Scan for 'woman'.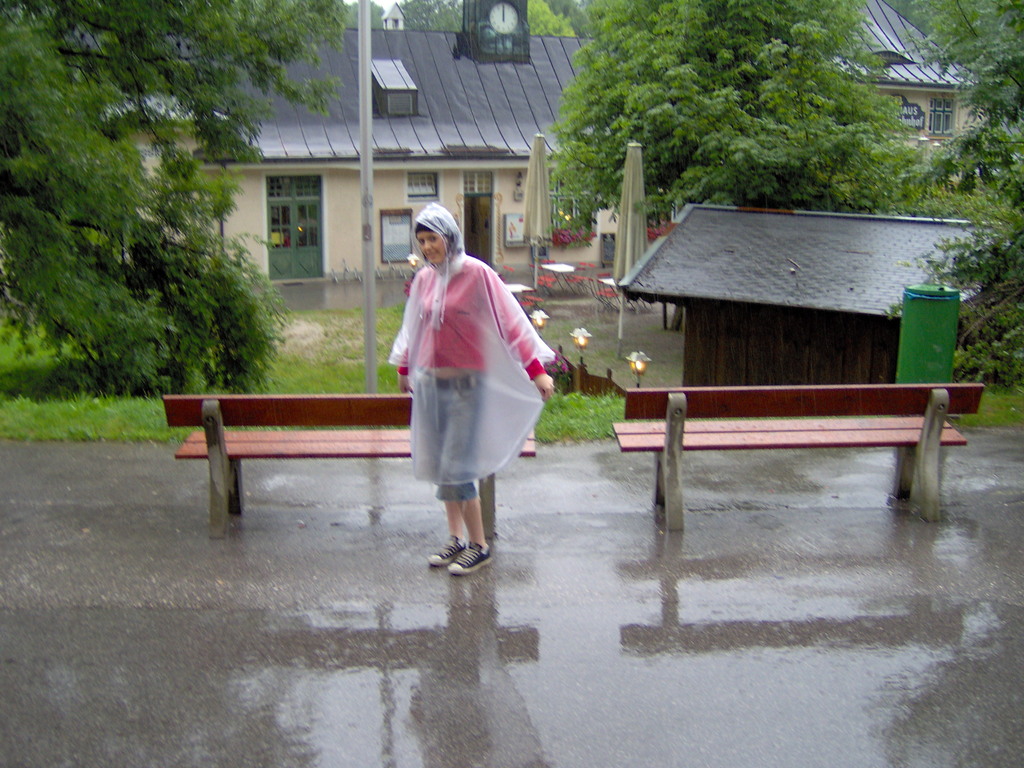
Scan result: [x1=396, y1=221, x2=555, y2=579].
